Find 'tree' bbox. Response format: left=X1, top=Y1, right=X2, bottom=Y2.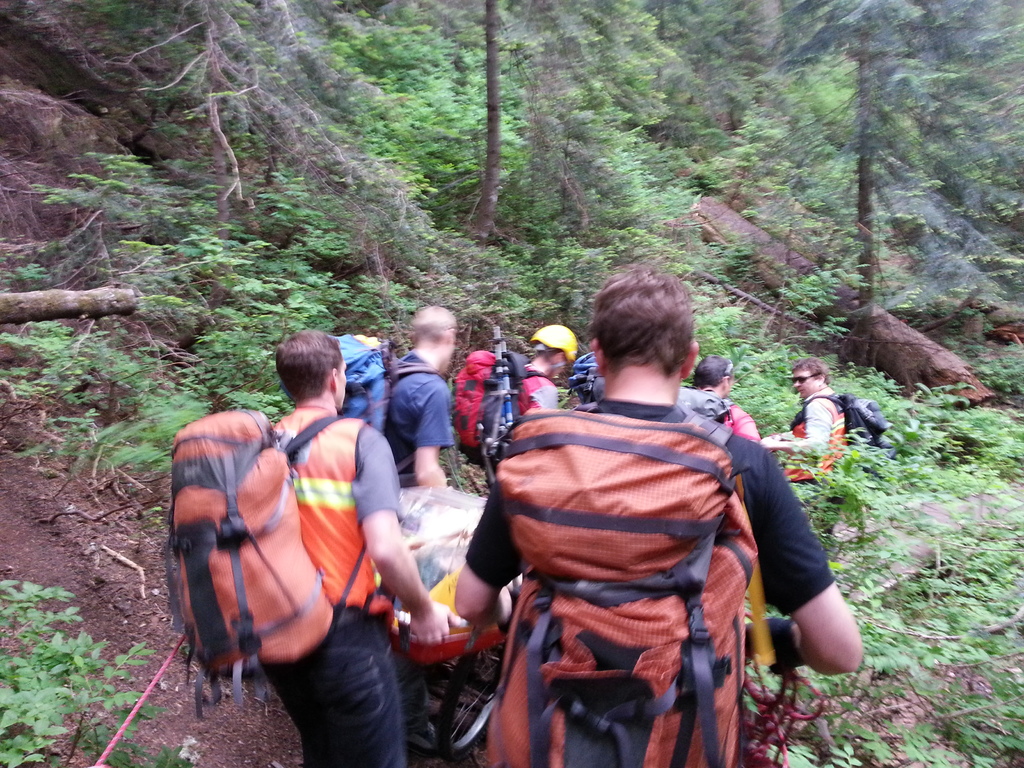
left=743, top=0, right=981, bottom=349.
